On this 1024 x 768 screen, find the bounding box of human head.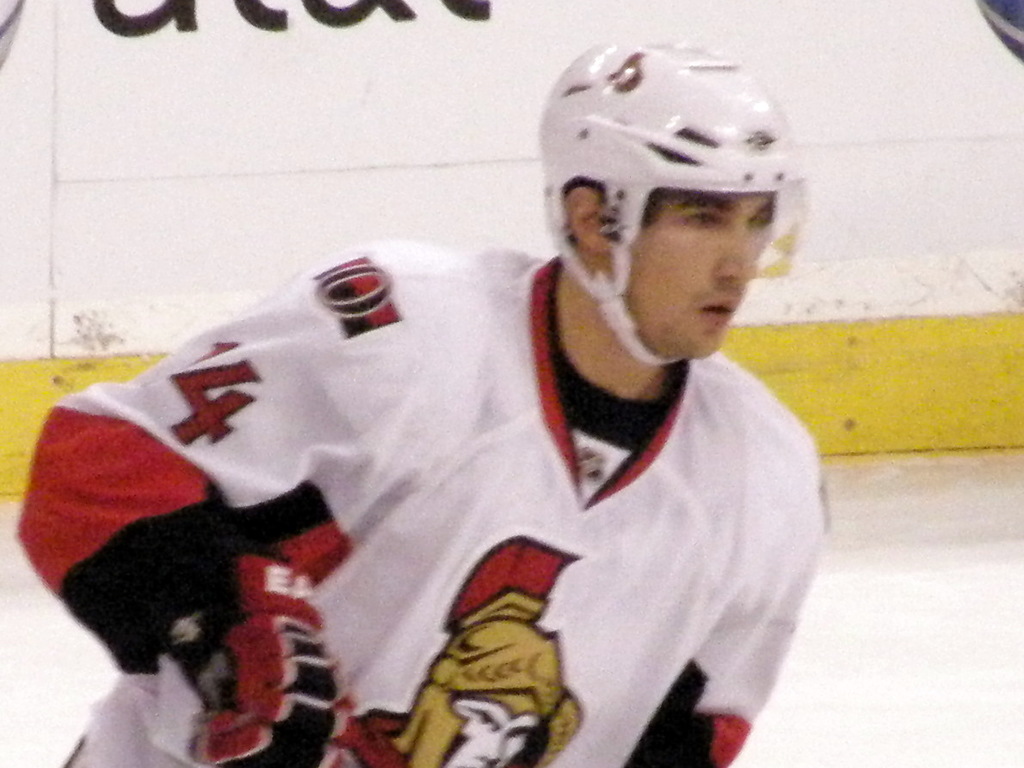
Bounding box: [546,63,805,333].
